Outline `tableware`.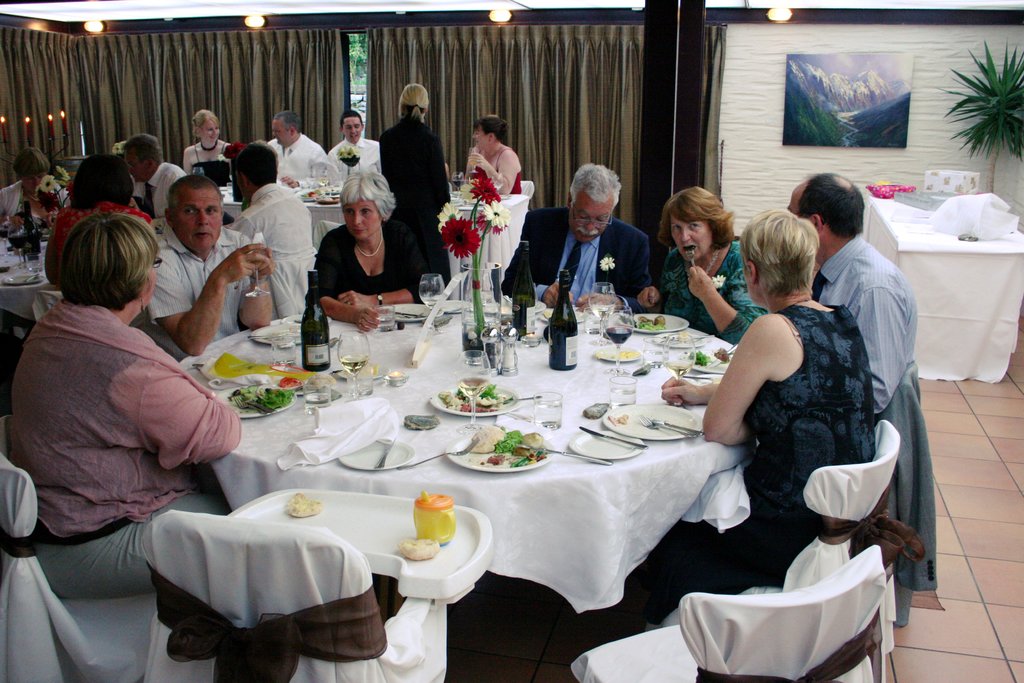
Outline: 374:434:396:468.
